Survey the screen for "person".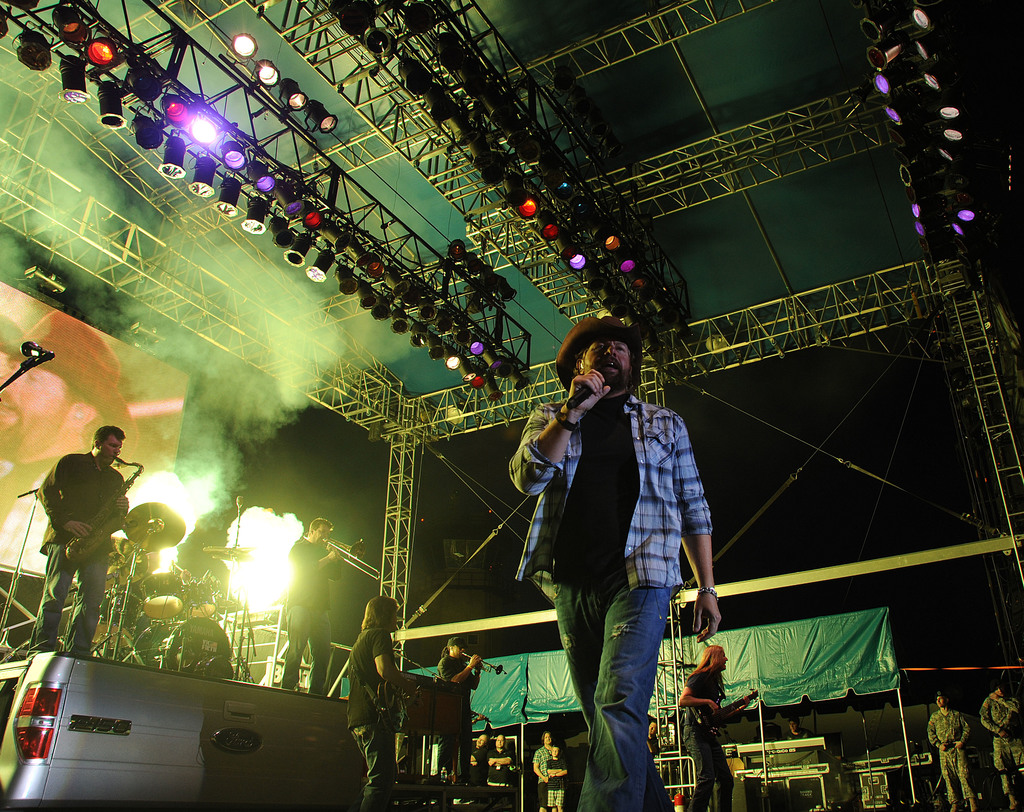
Survey found: detection(439, 637, 482, 785).
